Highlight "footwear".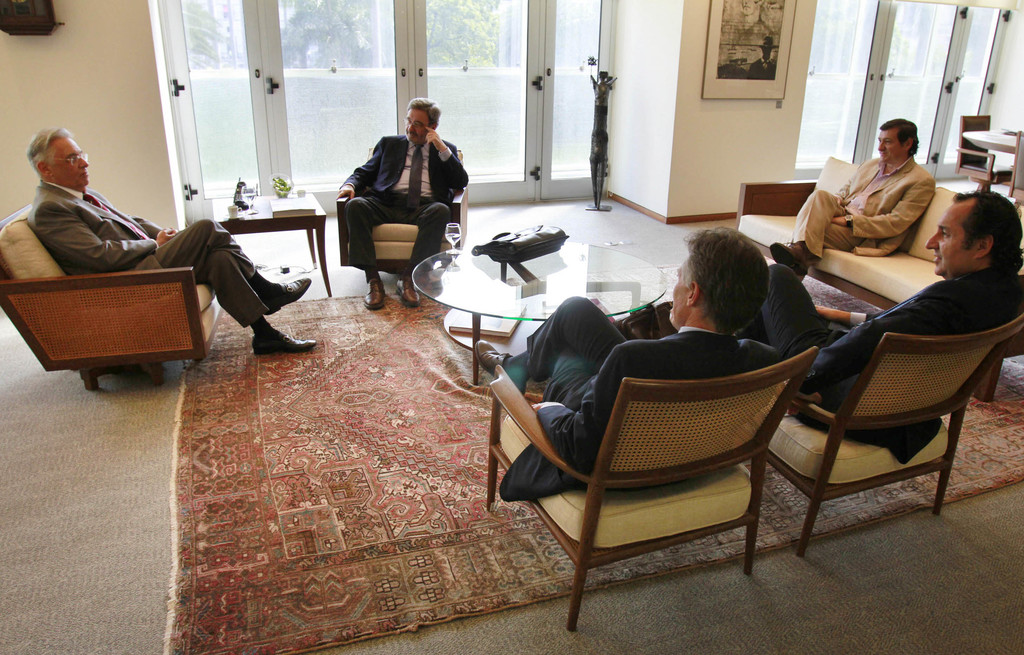
Highlighted region: BBox(771, 236, 813, 274).
